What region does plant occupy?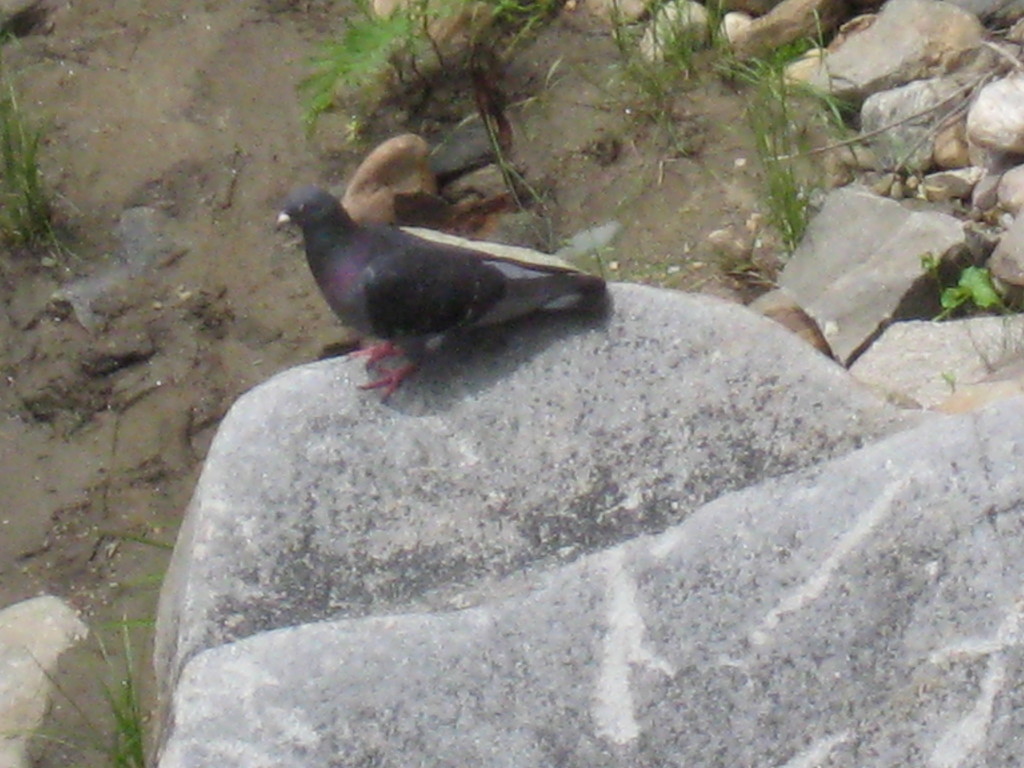
box(914, 254, 1004, 324).
